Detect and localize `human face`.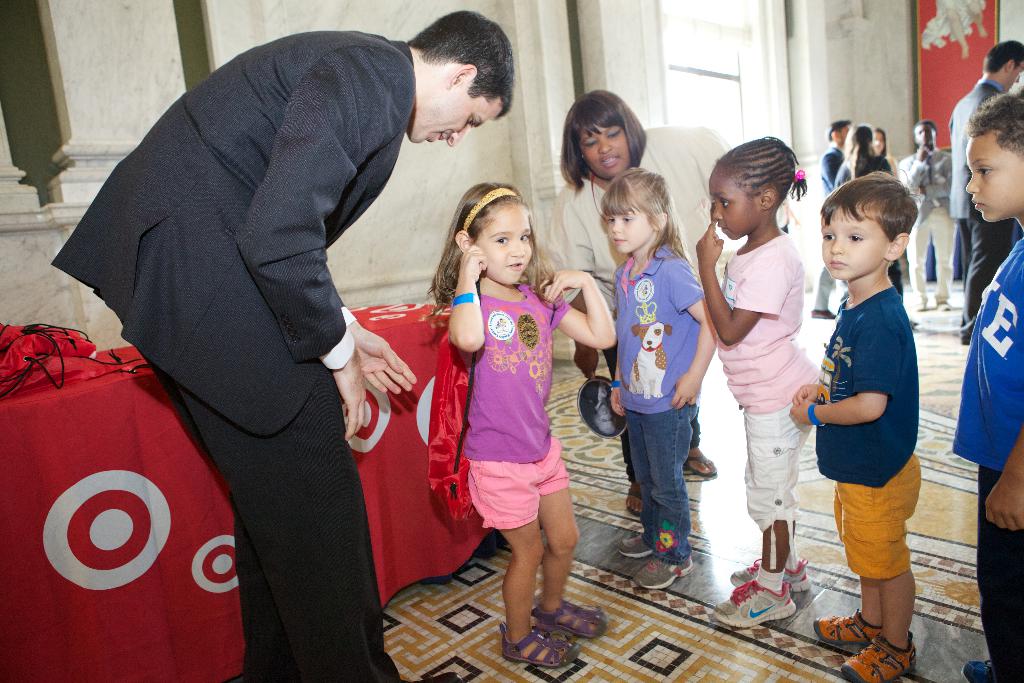
Localized at x1=714 y1=168 x2=761 y2=233.
